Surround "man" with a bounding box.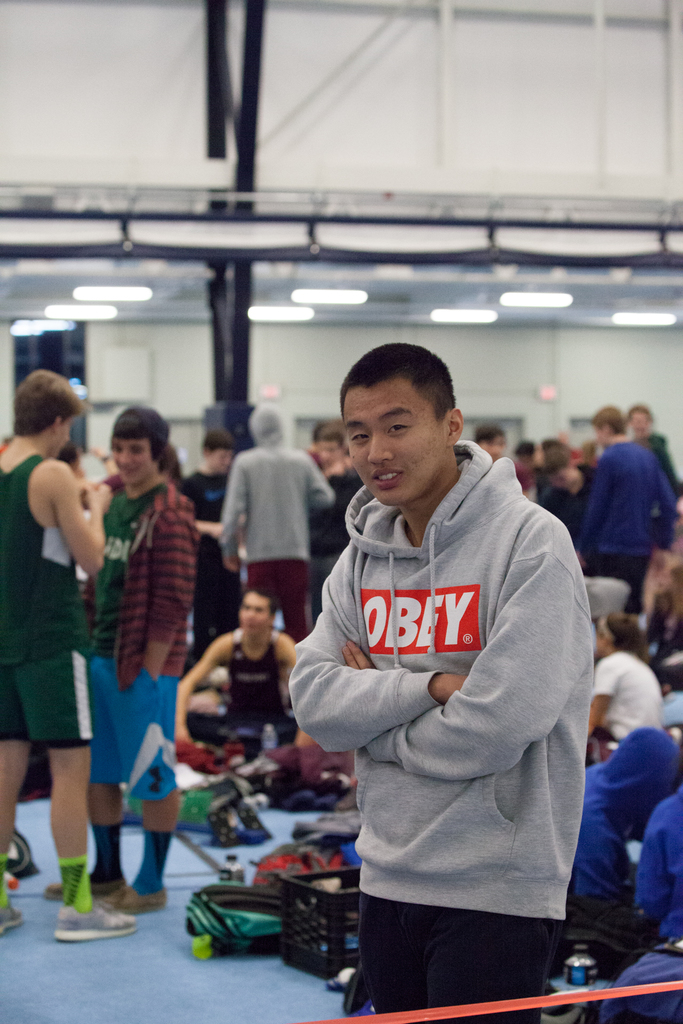
crop(172, 586, 303, 790).
